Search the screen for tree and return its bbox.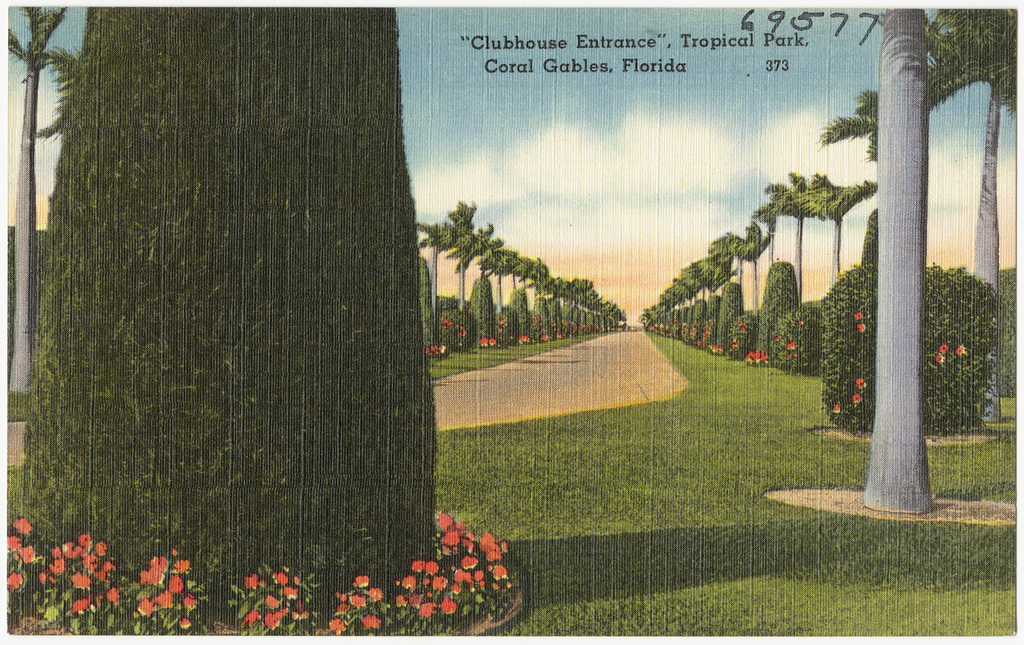
Found: 3 2 79 390.
